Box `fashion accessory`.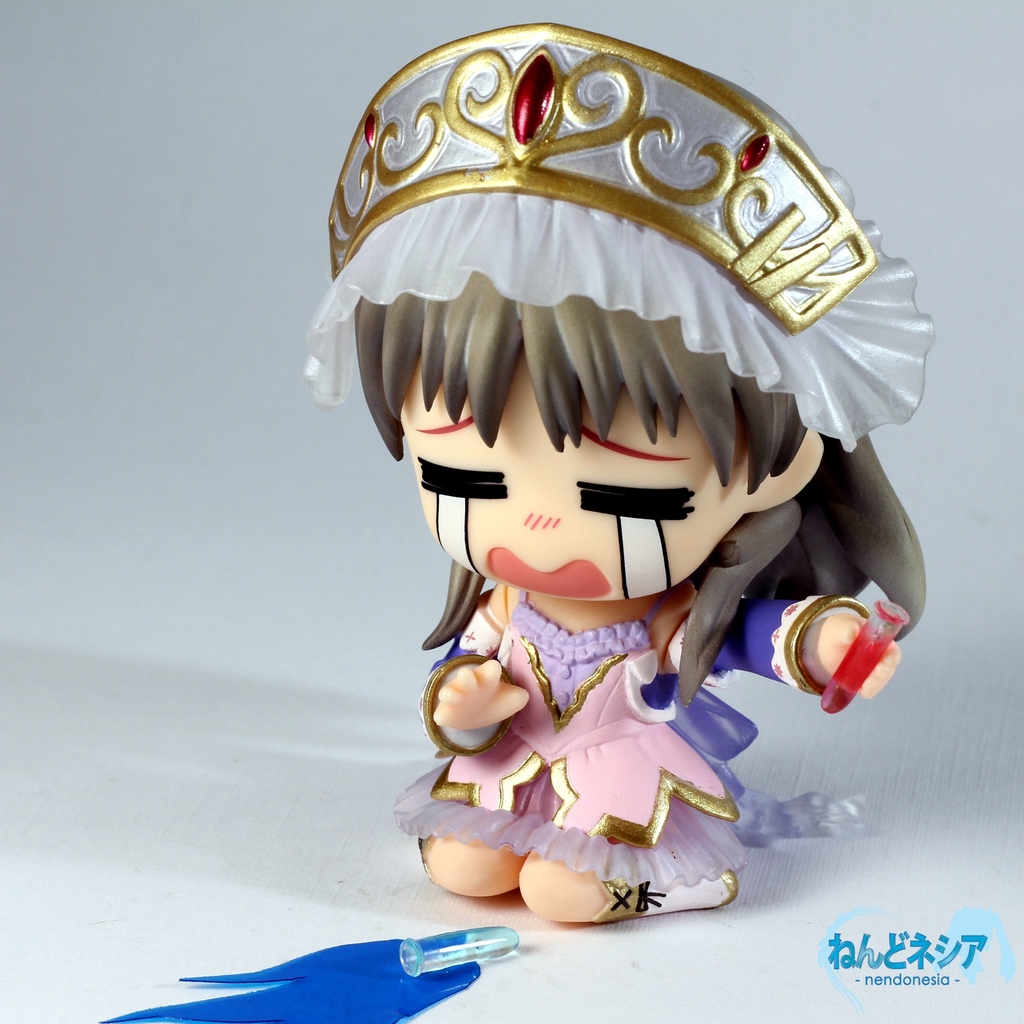
select_region(782, 589, 875, 701).
